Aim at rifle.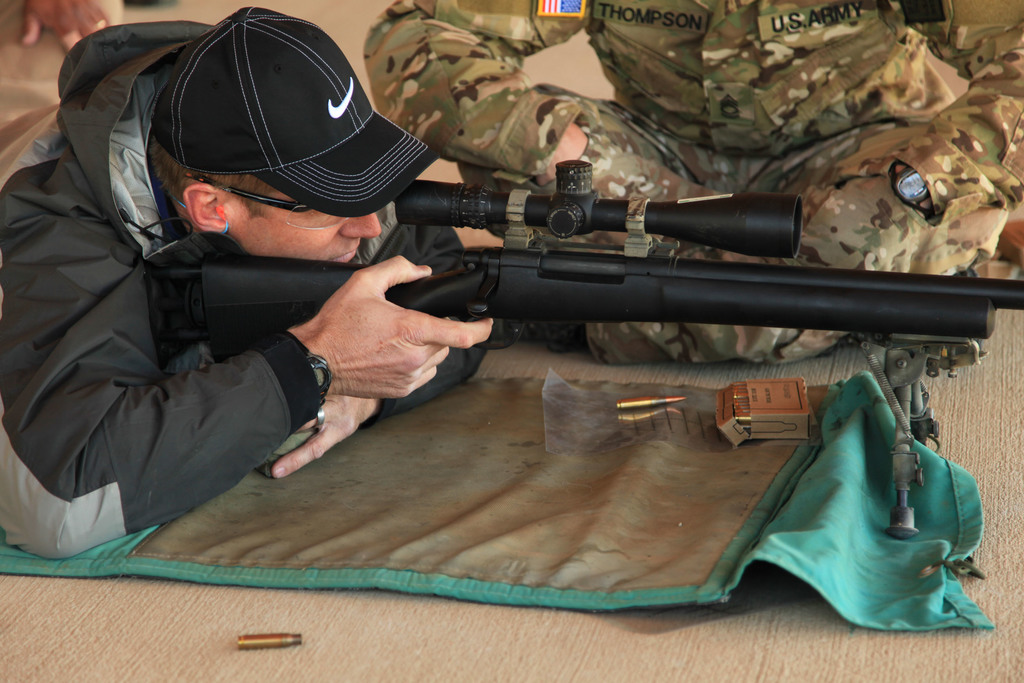
Aimed at rect(134, 154, 998, 487).
